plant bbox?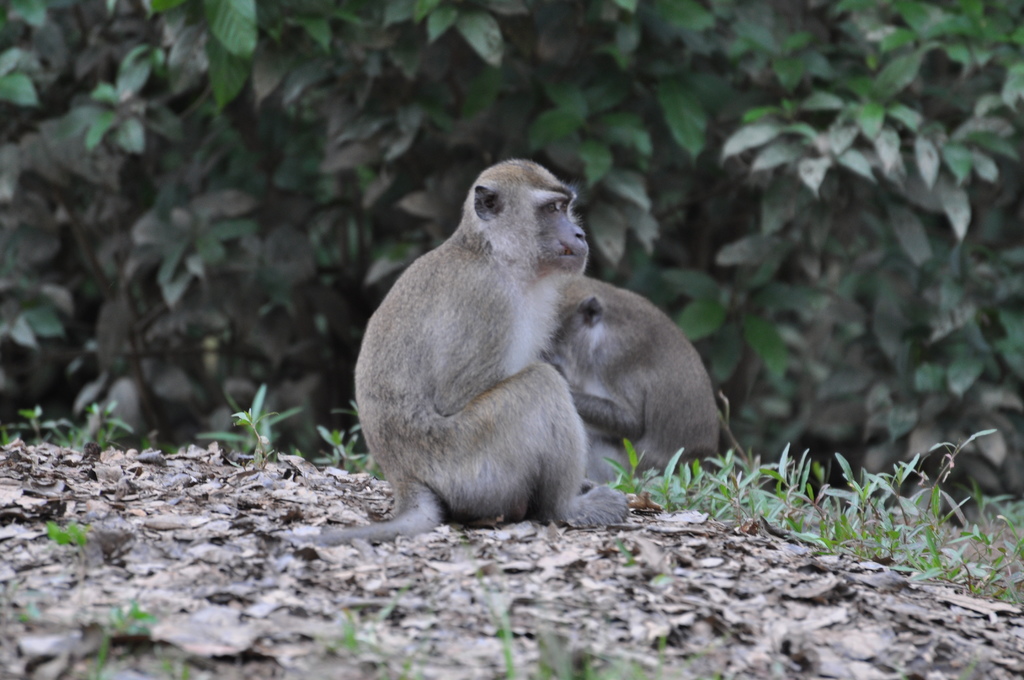
bbox=[100, 594, 170, 657]
